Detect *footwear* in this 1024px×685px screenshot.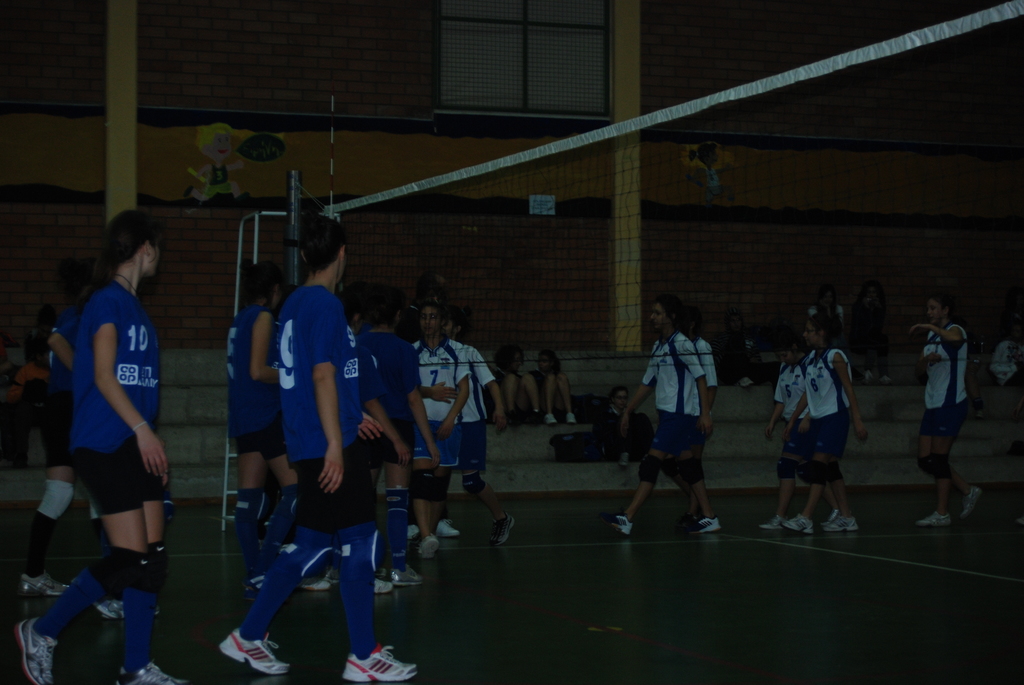
Detection: <box>760,514,787,535</box>.
